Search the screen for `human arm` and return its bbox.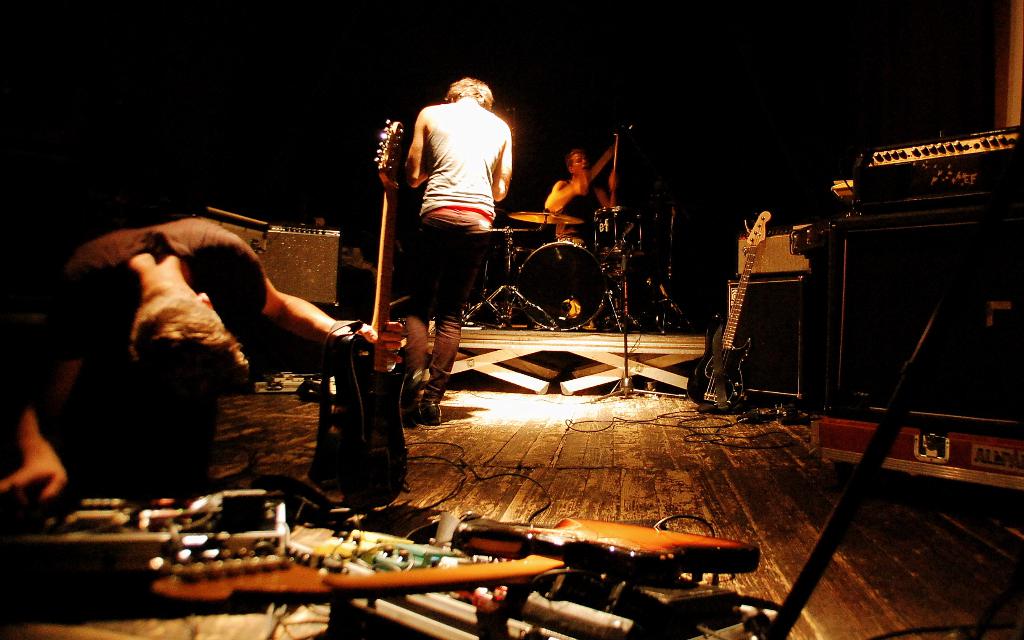
Found: <region>0, 363, 79, 510</region>.
